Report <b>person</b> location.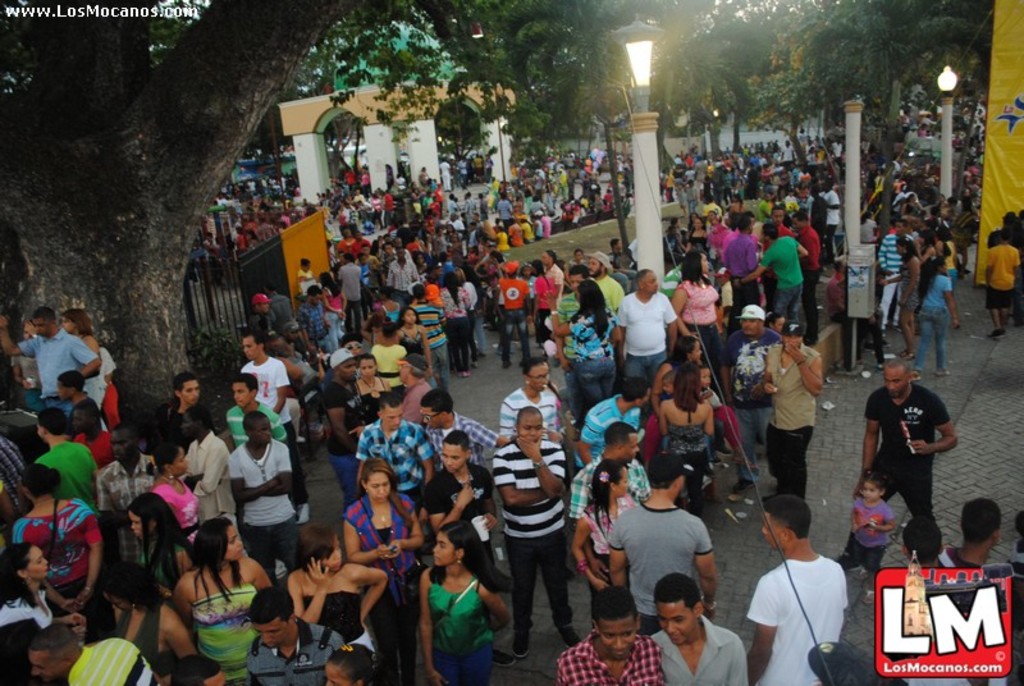
Report: <region>122, 497, 187, 594</region>.
